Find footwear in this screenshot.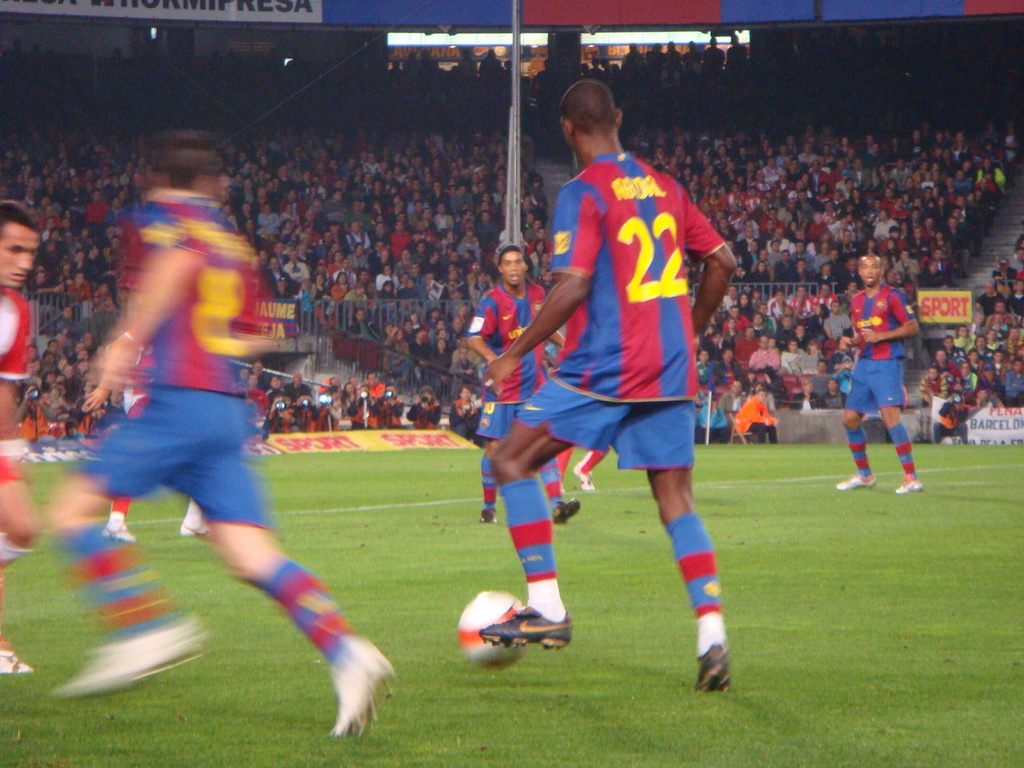
The bounding box for footwear is bbox=(53, 614, 207, 700).
